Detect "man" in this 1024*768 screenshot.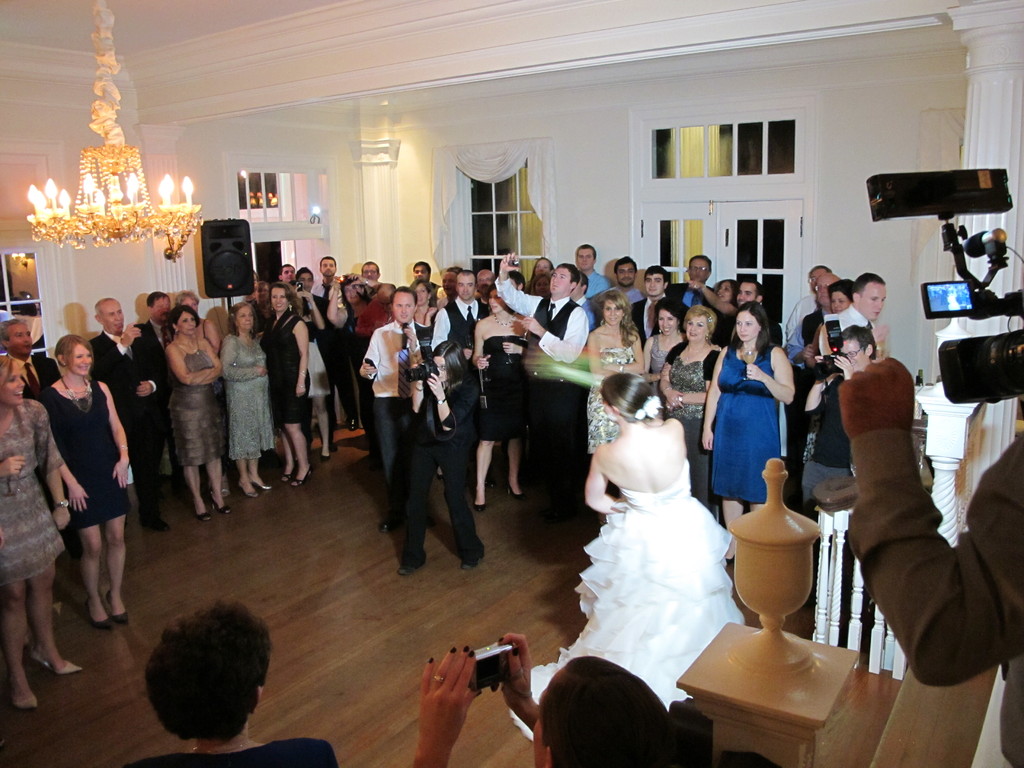
Detection: x1=426 y1=269 x2=489 y2=472.
